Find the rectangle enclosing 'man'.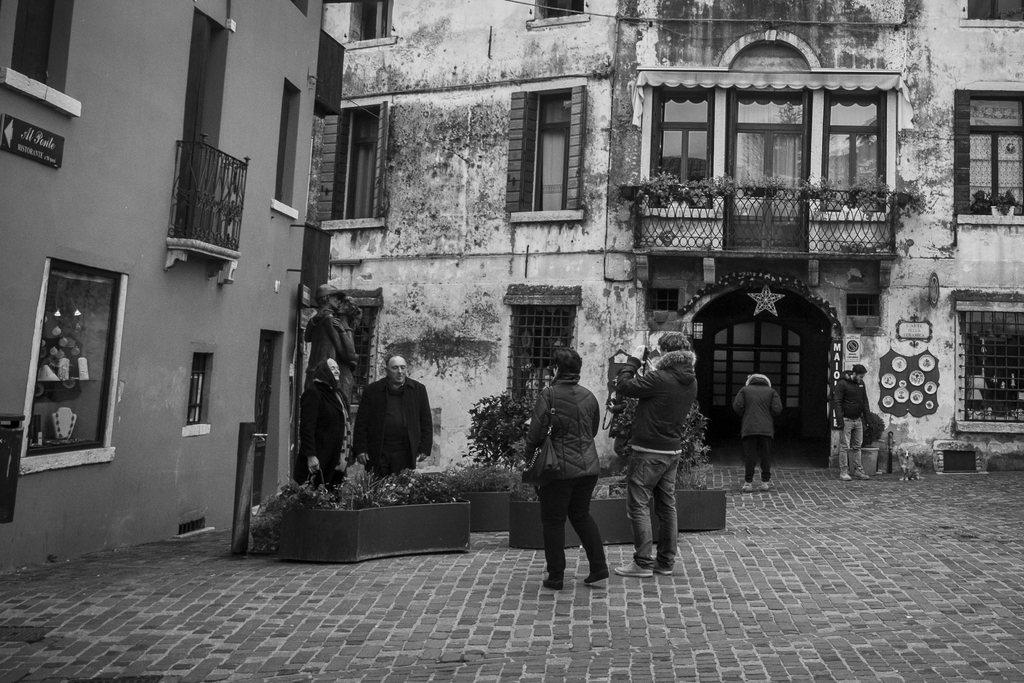
(364,351,440,536).
